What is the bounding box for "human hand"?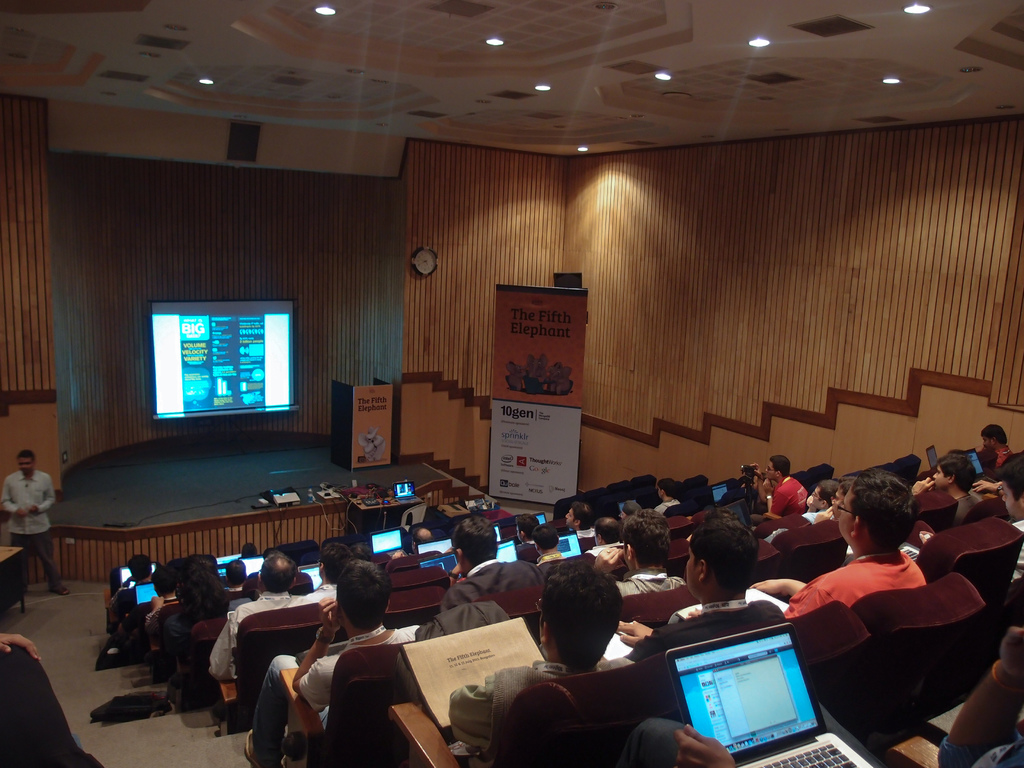
x1=805 y1=494 x2=814 y2=511.
